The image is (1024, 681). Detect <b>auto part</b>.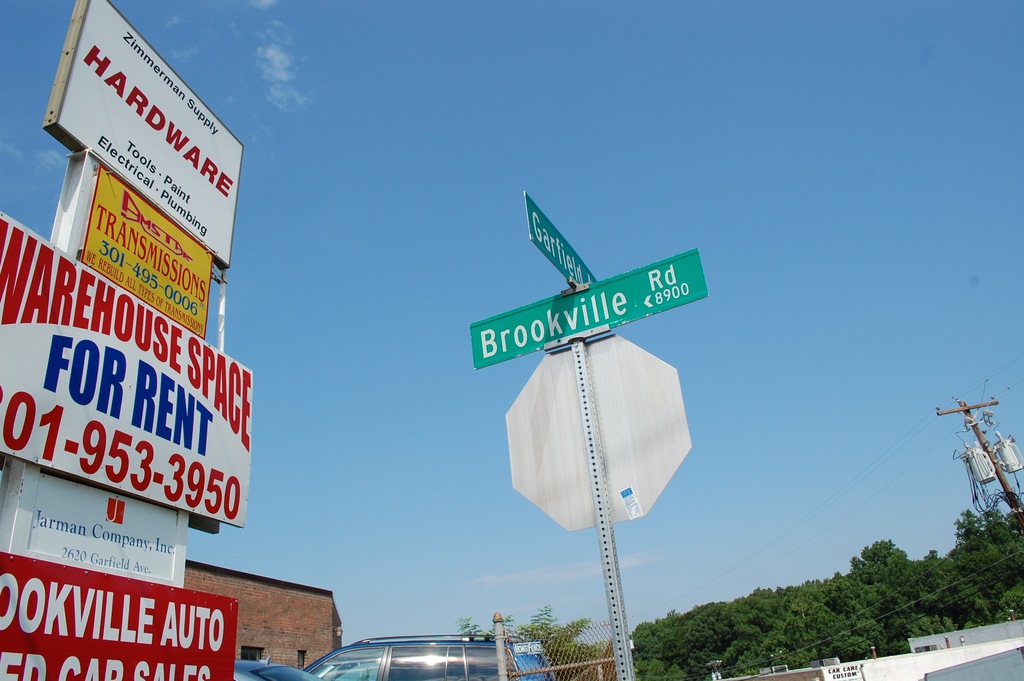
Detection: 310, 636, 526, 680.
